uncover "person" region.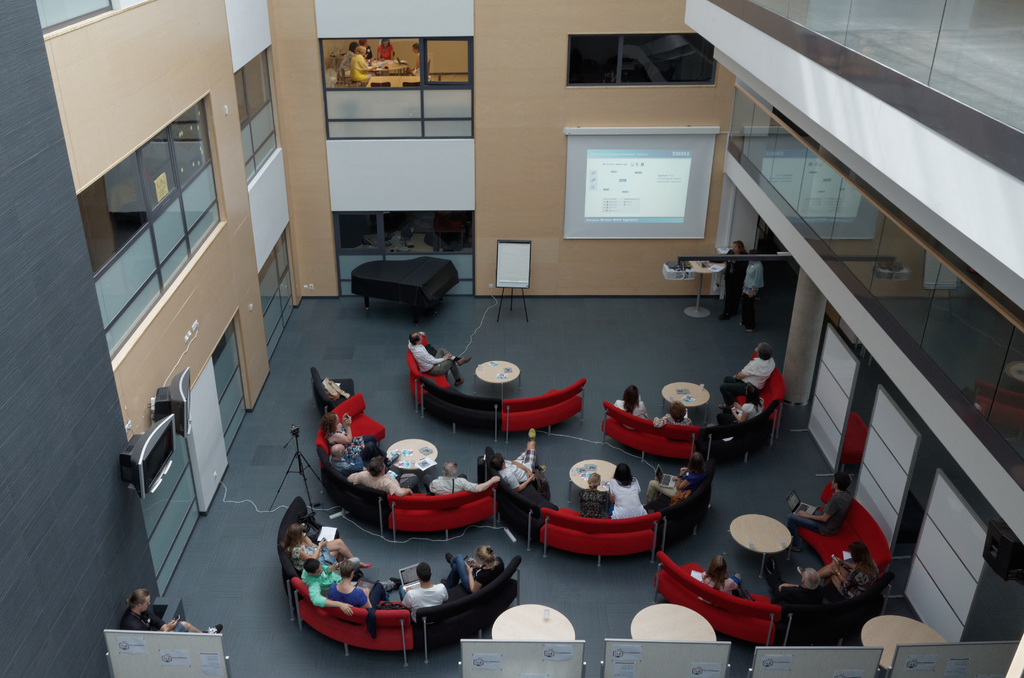
Uncovered: 581,470,612,517.
